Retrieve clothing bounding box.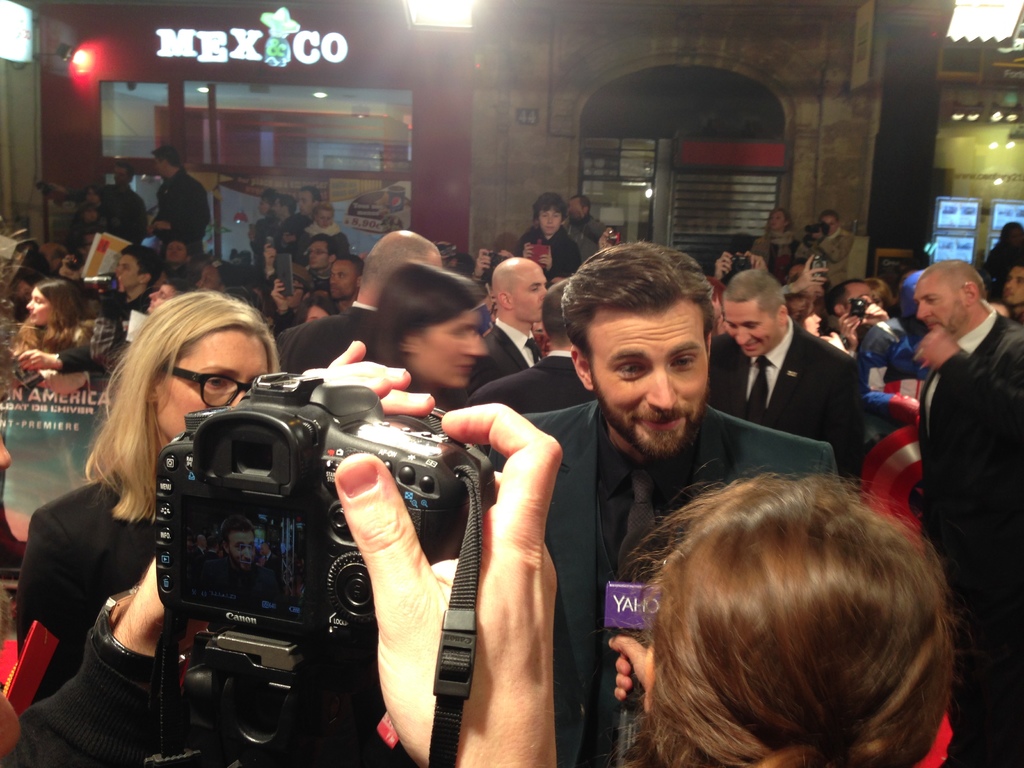
Bounding box: [x1=754, y1=230, x2=806, y2=271].
